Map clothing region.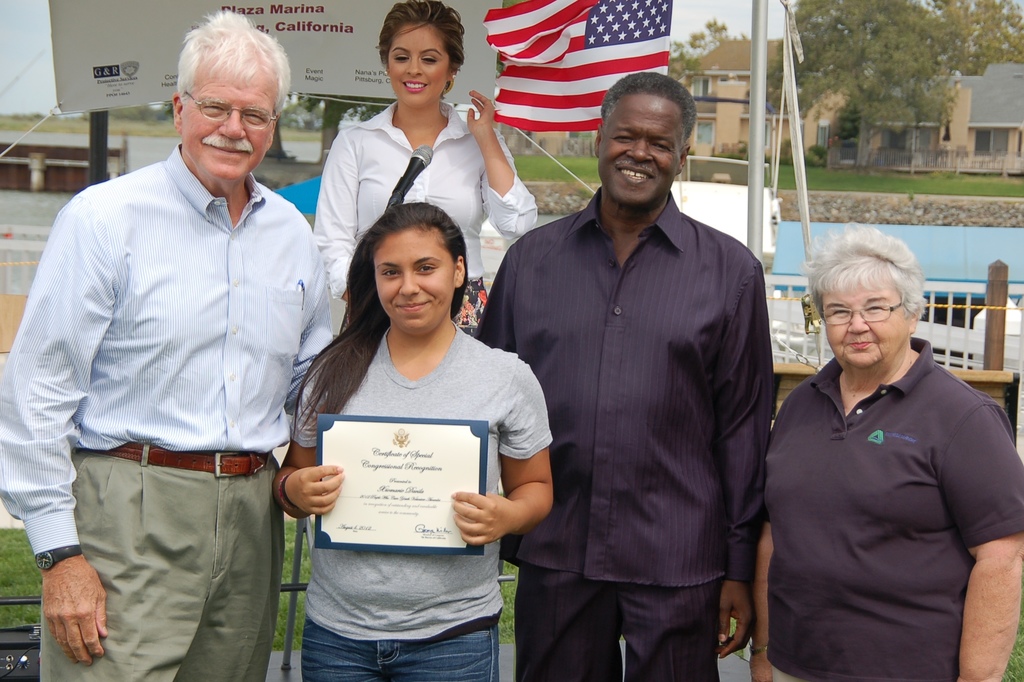
Mapped to {"x1": 0, "y1": 141, "x2": 337, "y2": 681}.
